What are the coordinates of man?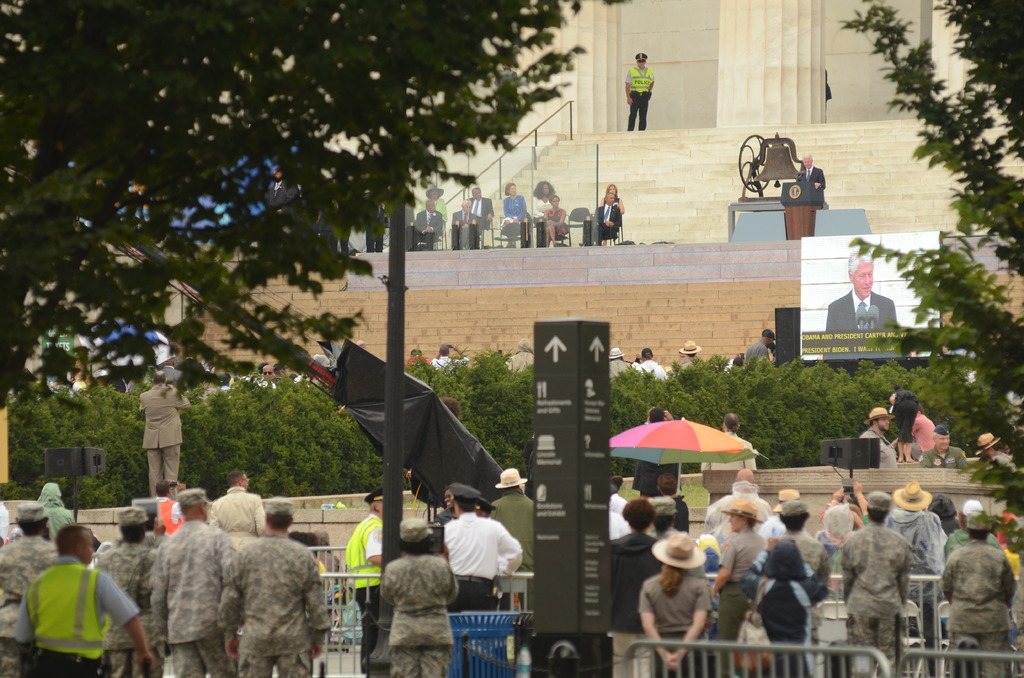
(466, 187, 493, 229).
